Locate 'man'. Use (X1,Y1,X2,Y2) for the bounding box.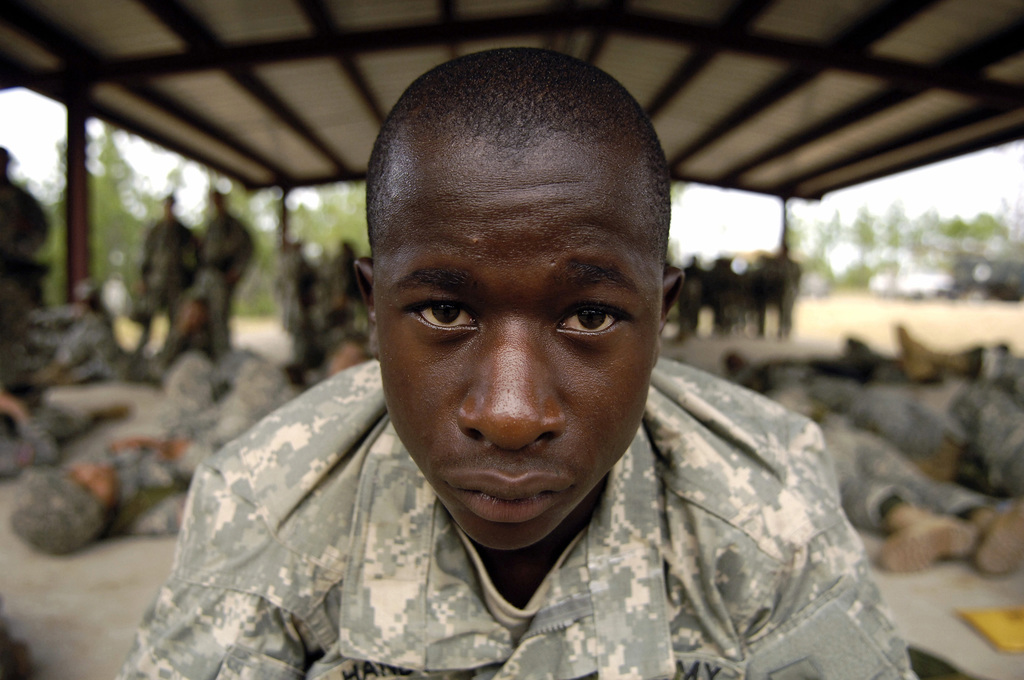
(0,140,49,352).
